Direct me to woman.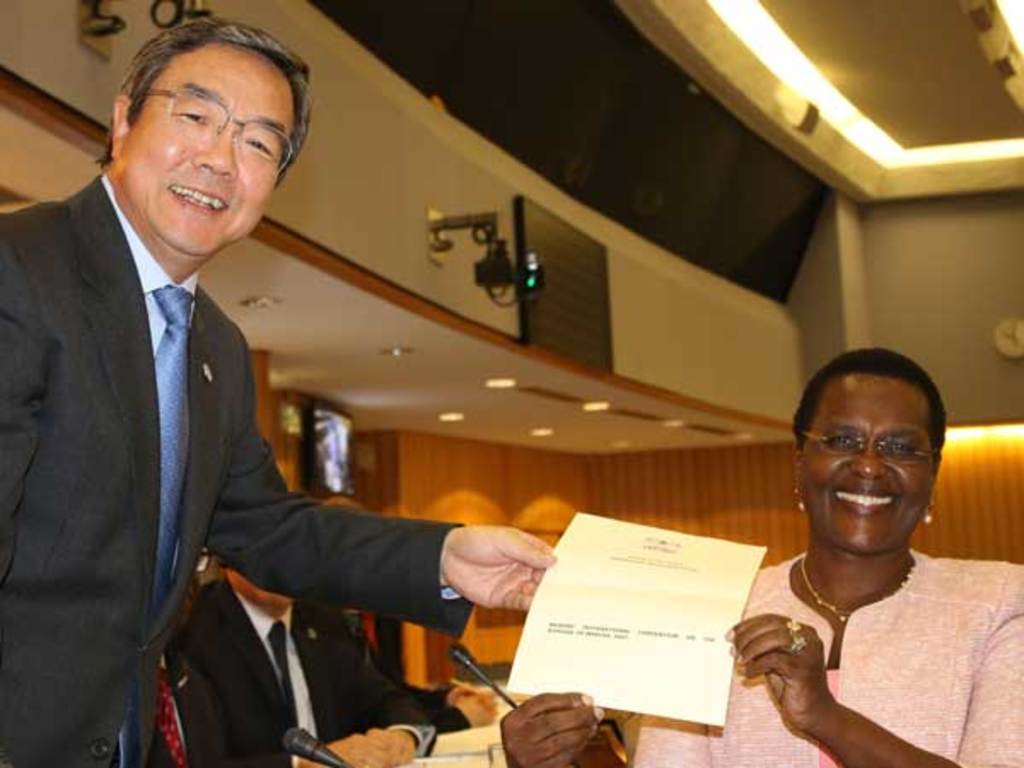
Direction: (705, 331, 971, 765).
